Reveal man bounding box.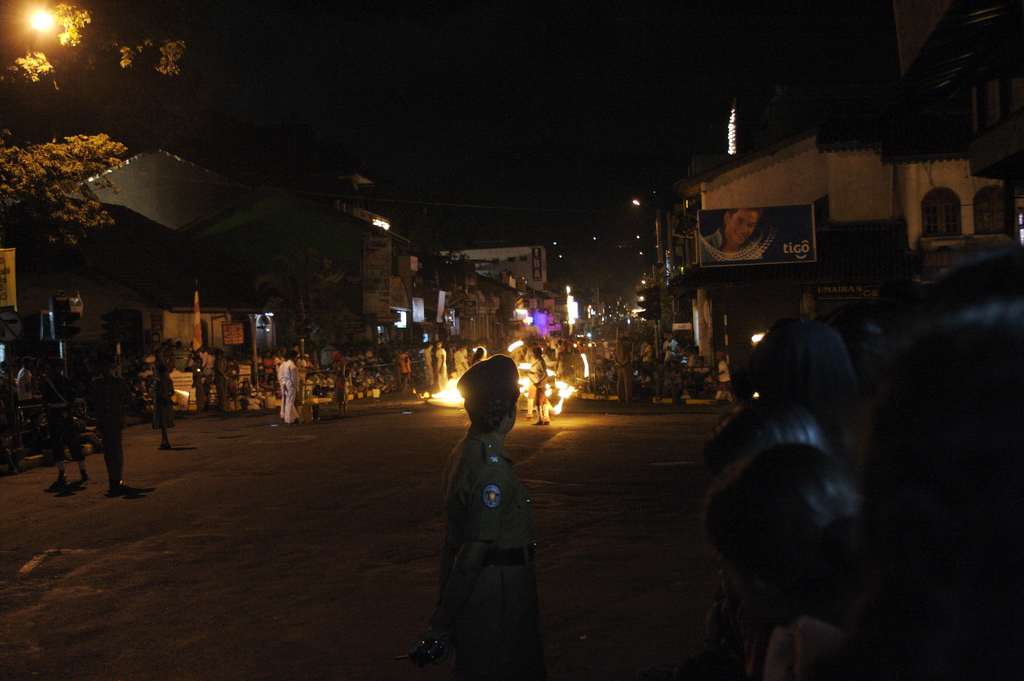
Revealed: bbox=[17, 356, 35, 418].
